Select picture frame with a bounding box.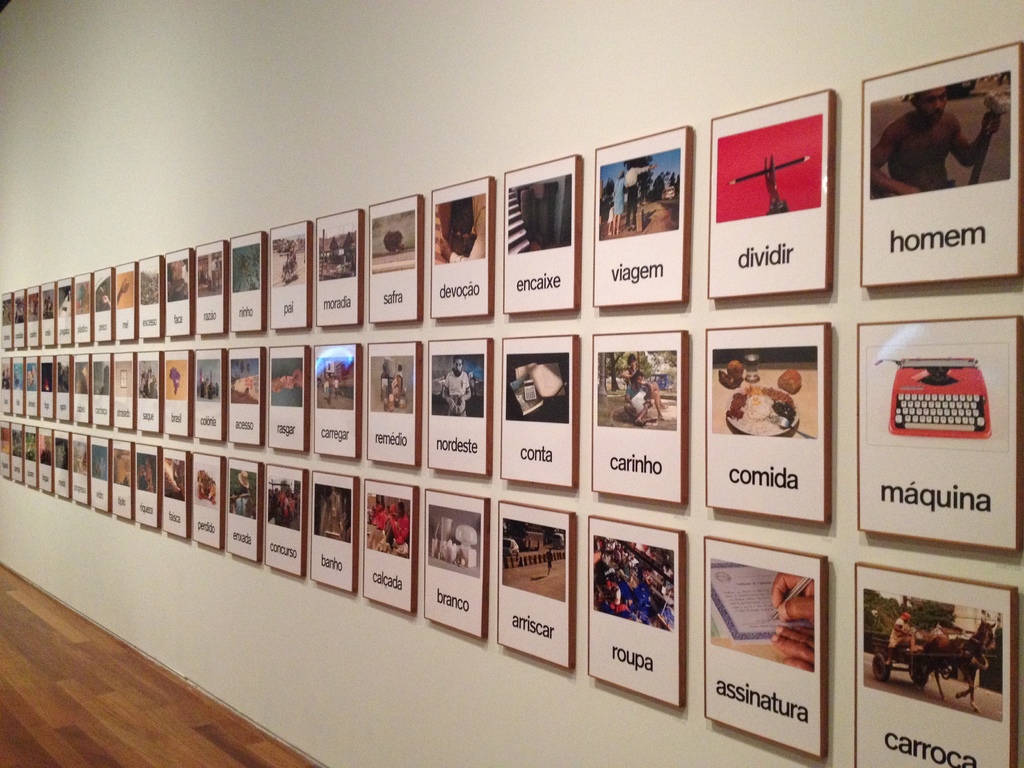
bbox(69, 350, 88, 423).
